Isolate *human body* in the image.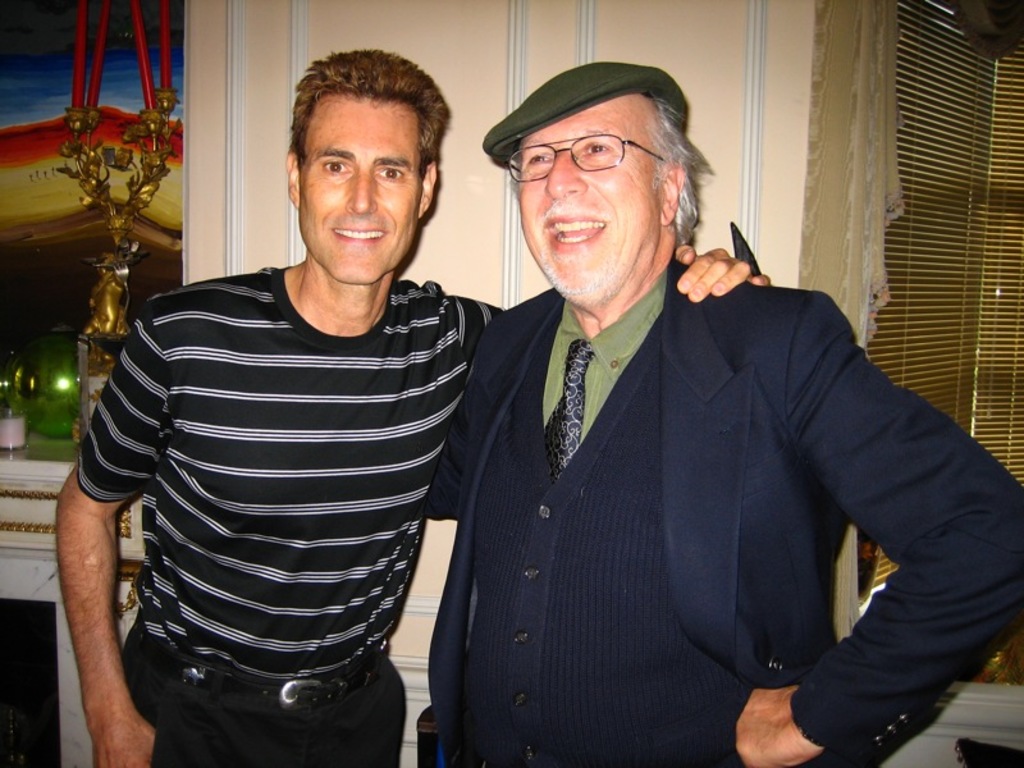
Isolated region: (x1=421, y1=255, x2=1023, y2=767).
